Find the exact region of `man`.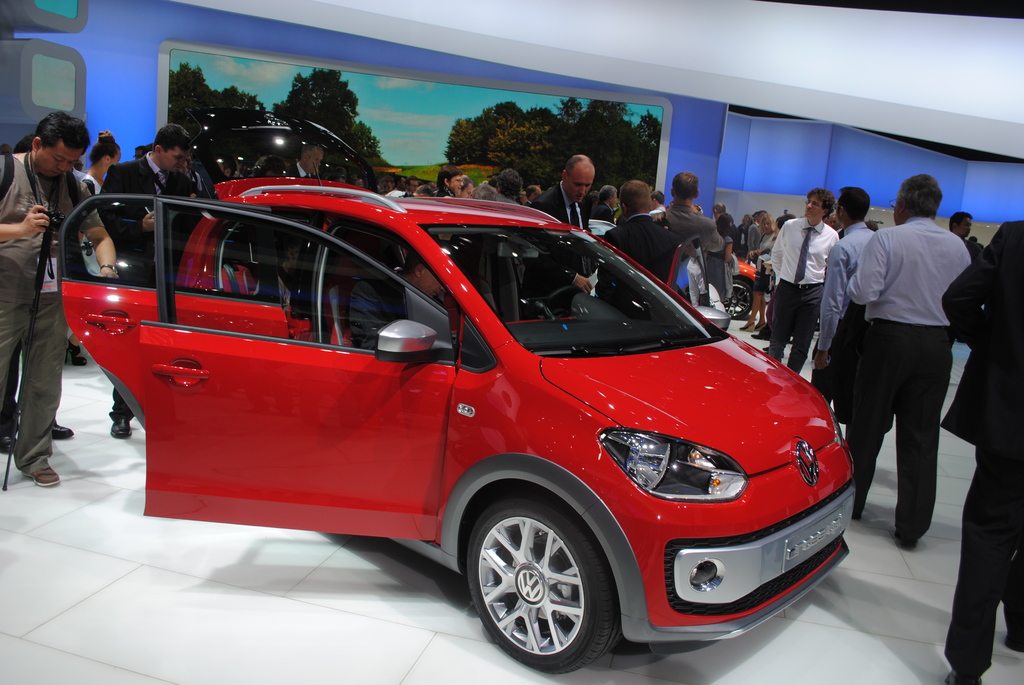
Exact region: bbox=[770, 186, 837, 379].
